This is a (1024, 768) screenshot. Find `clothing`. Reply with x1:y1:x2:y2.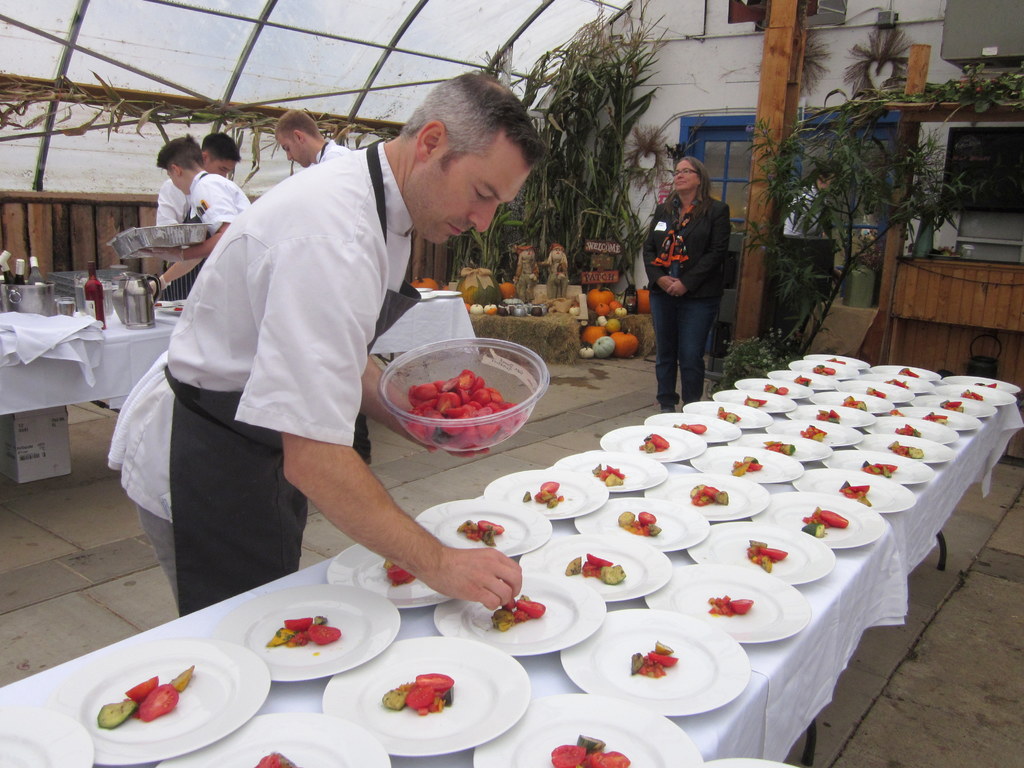
122:161:408:586.
